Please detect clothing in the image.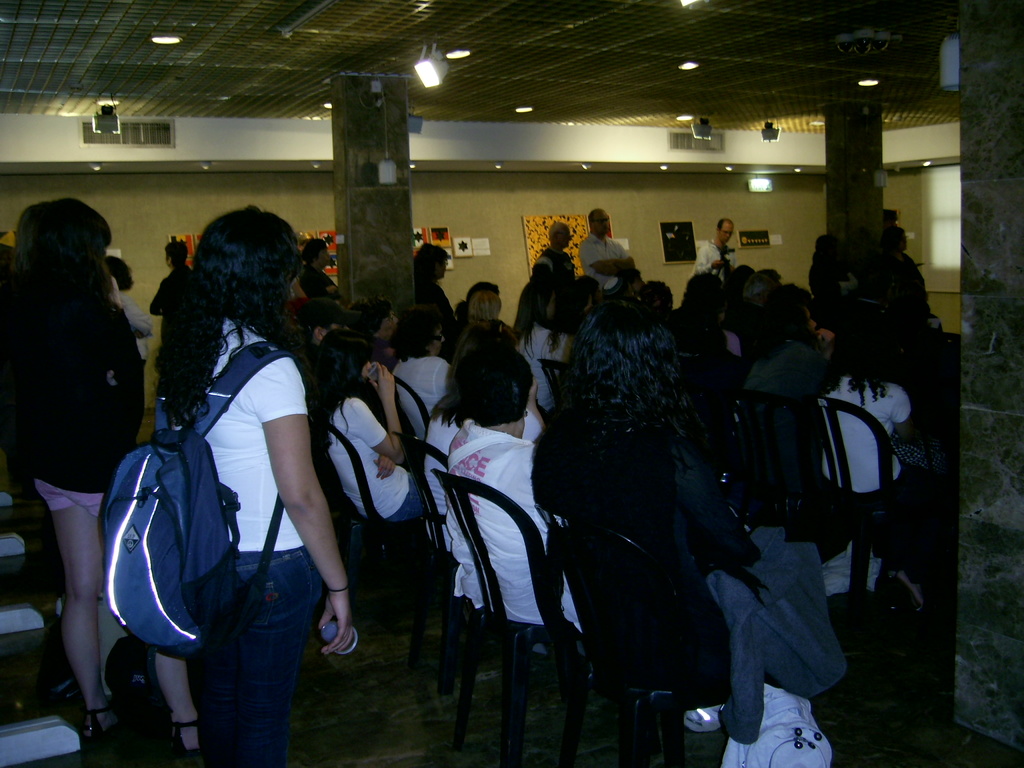
box(723, 330, 741, 357).
